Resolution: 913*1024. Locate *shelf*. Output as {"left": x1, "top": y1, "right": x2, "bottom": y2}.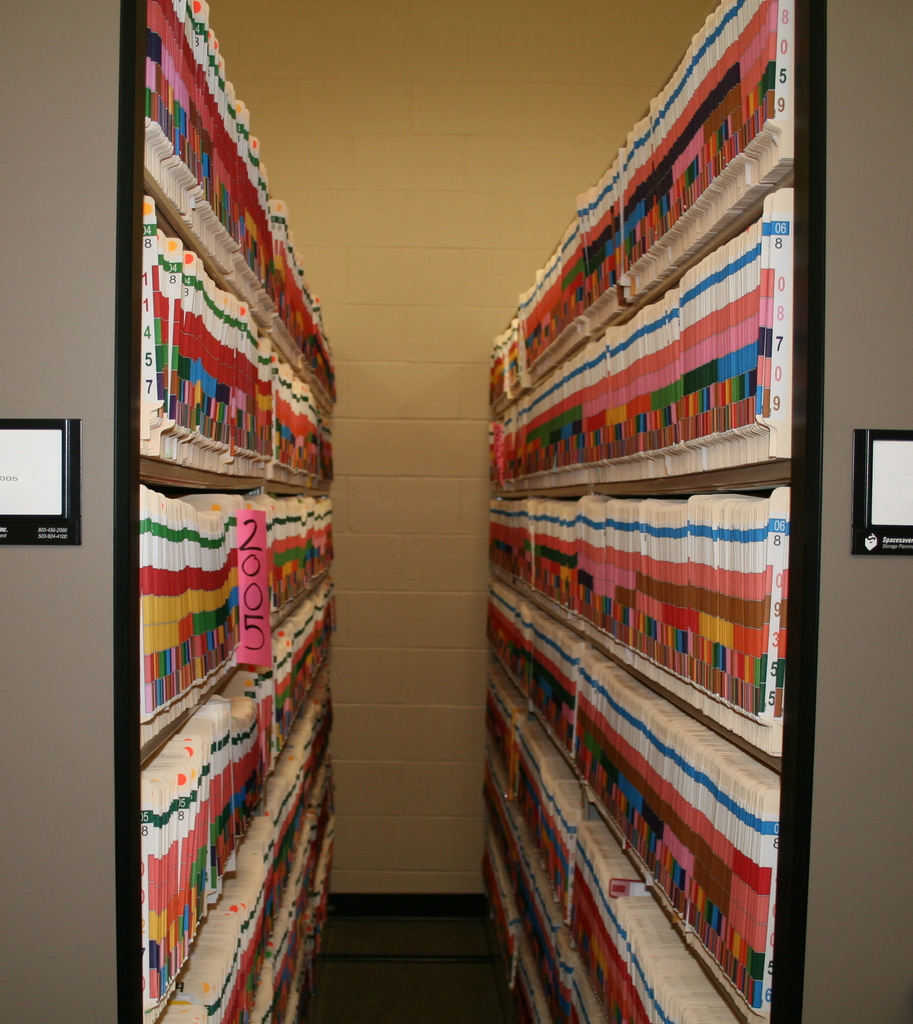
{"left": 489, "top": 4, "right": 792, "bottom": 414}.
